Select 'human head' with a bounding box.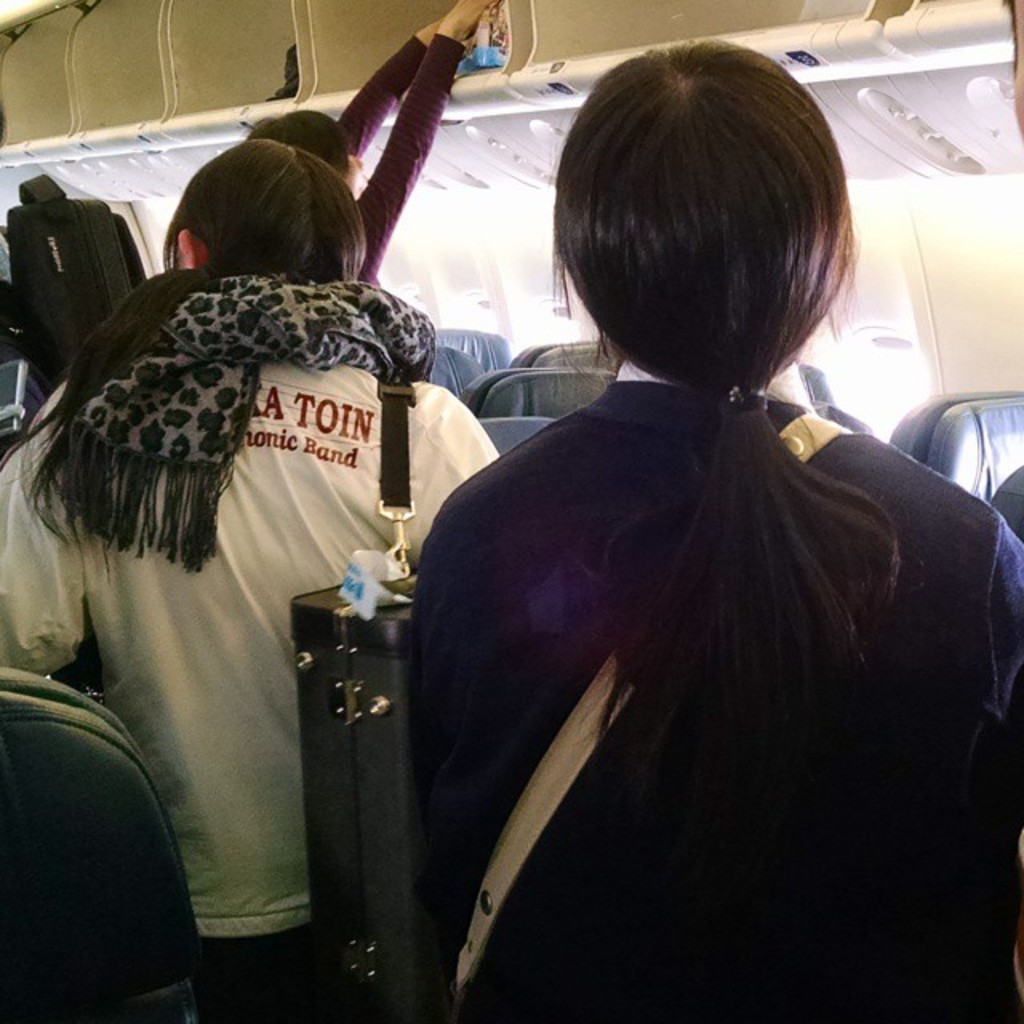
box=[246, 110, 368, 211].
